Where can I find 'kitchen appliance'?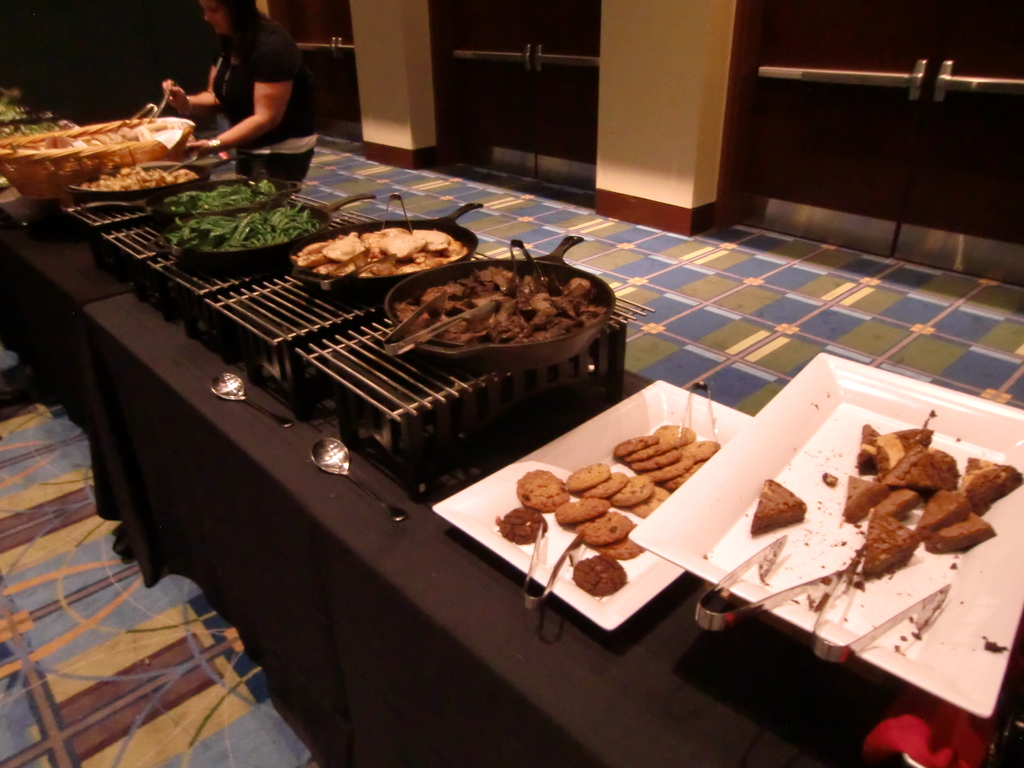
You can find it at <region>301, 437, 415, 518</region>.
